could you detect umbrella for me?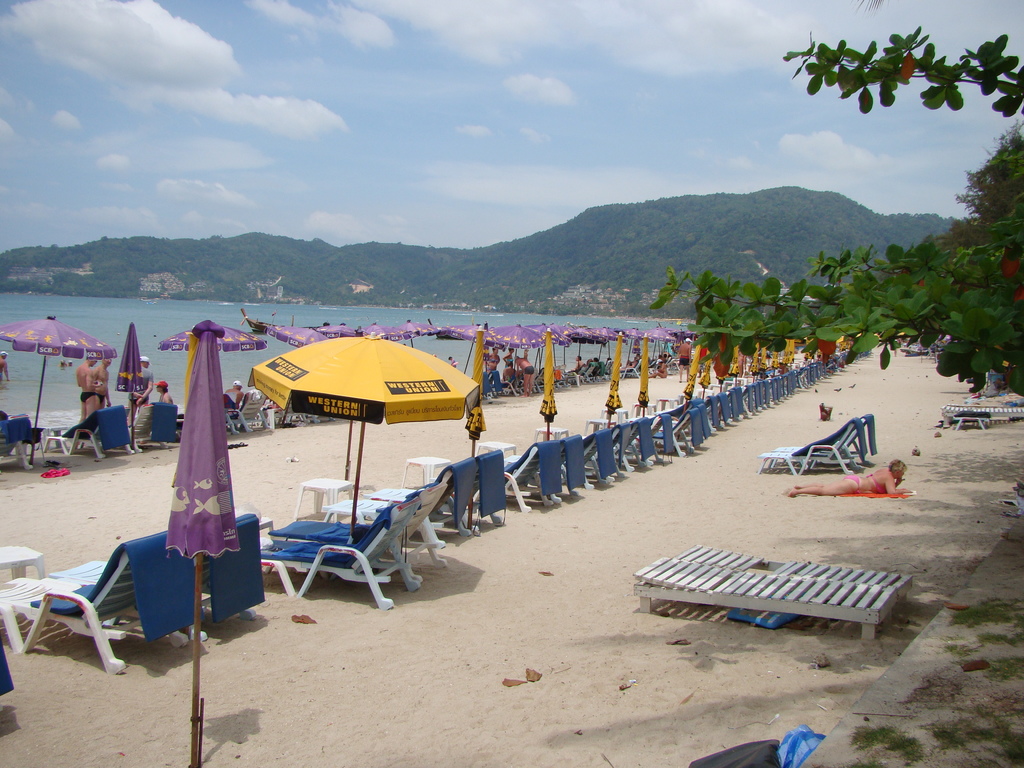
Detection result: [x1=160, y1=322, x2=242, y2=767].
